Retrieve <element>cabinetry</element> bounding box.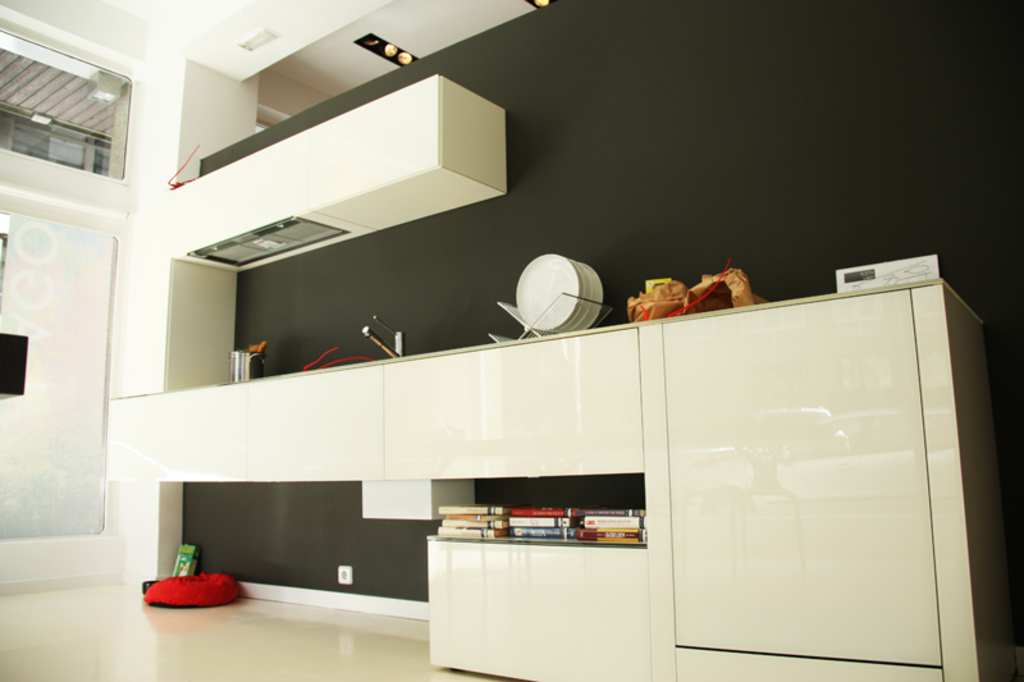
Bounding box: 106:362:390:488.
